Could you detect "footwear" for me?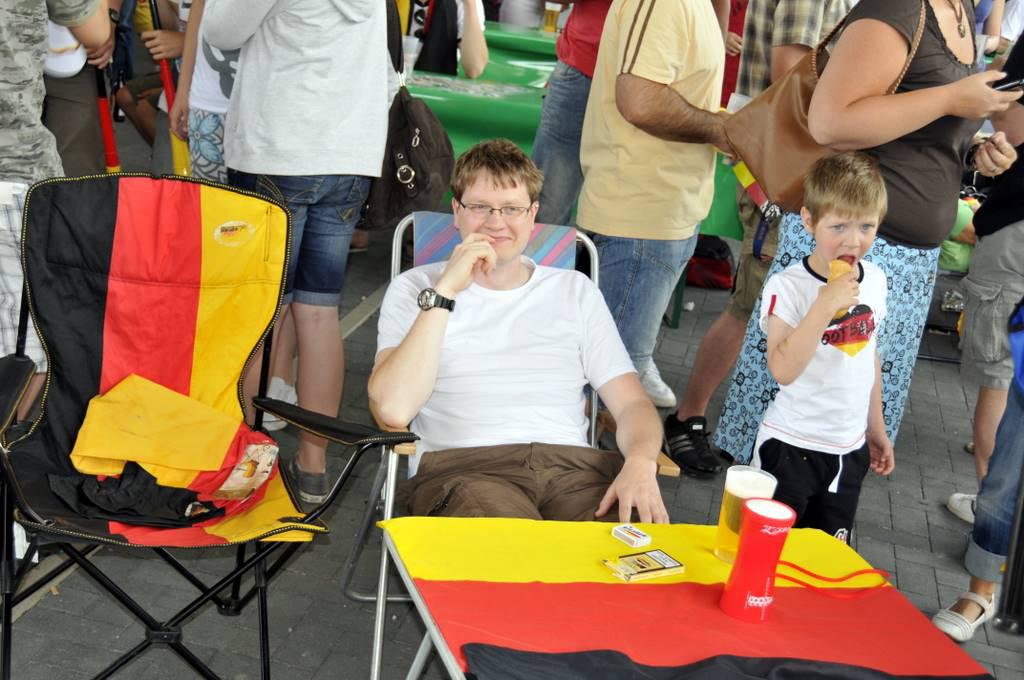
Detection result: box=[663, 410, 724, 484].
